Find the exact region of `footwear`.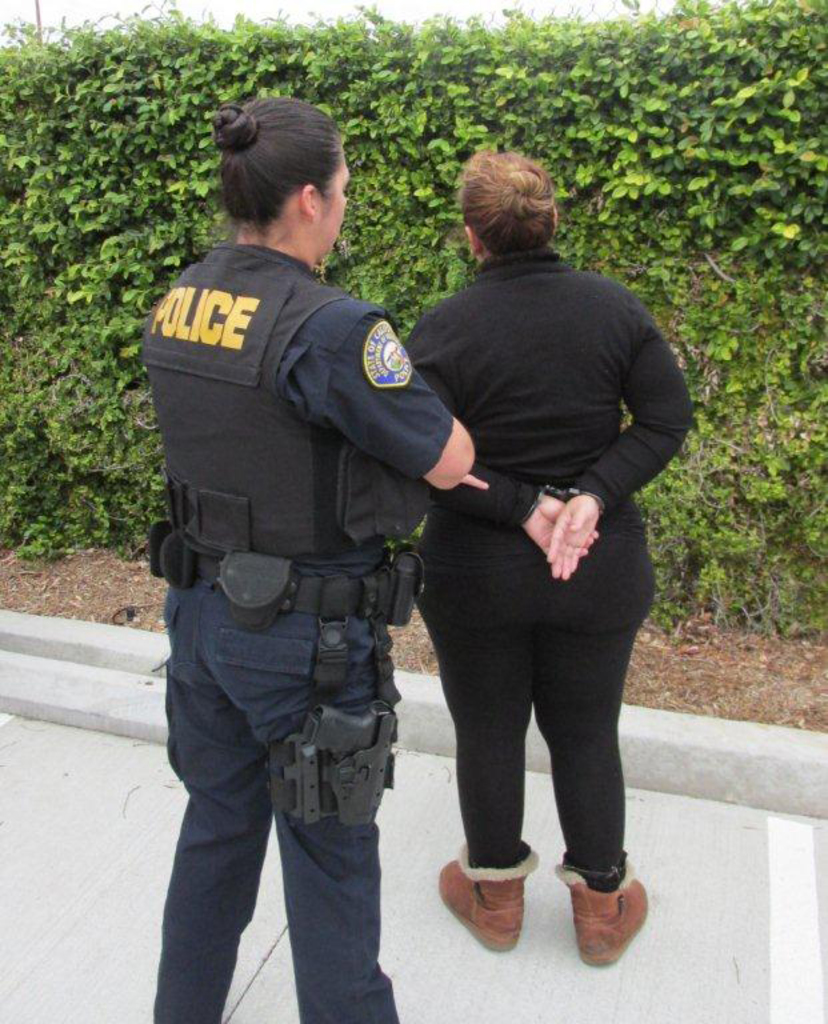
Exact region: [431, 841, 543, 955].
